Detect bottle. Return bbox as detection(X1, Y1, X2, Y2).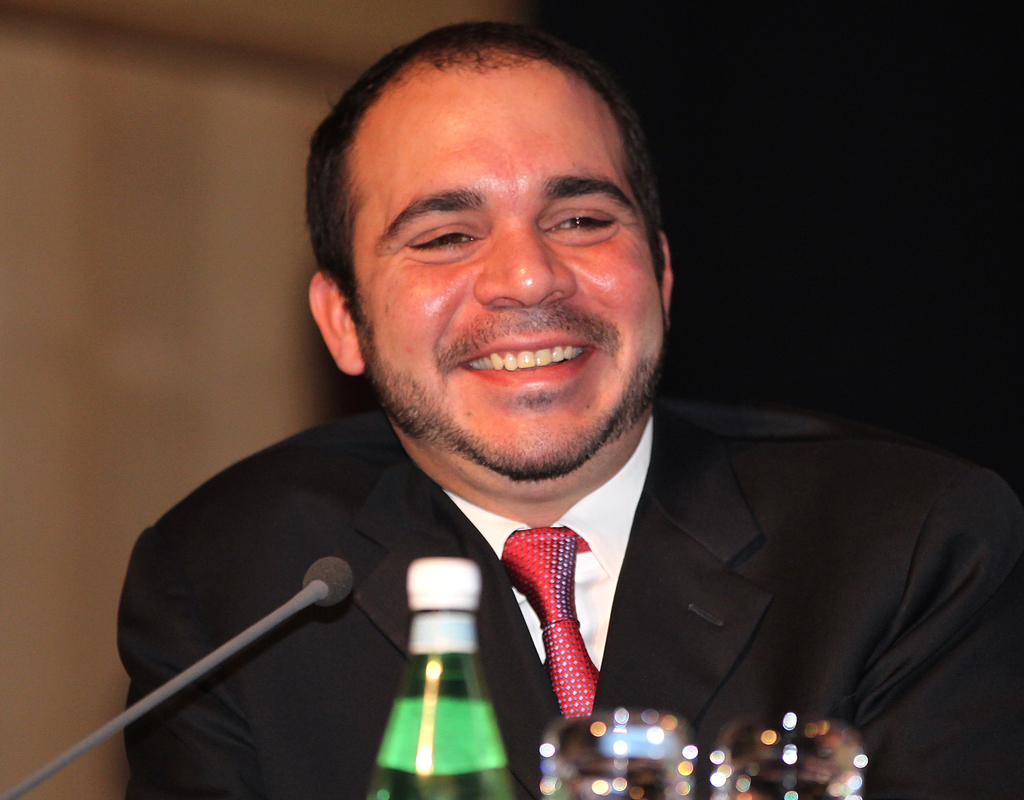
detection(364, 554, 515, 799).
